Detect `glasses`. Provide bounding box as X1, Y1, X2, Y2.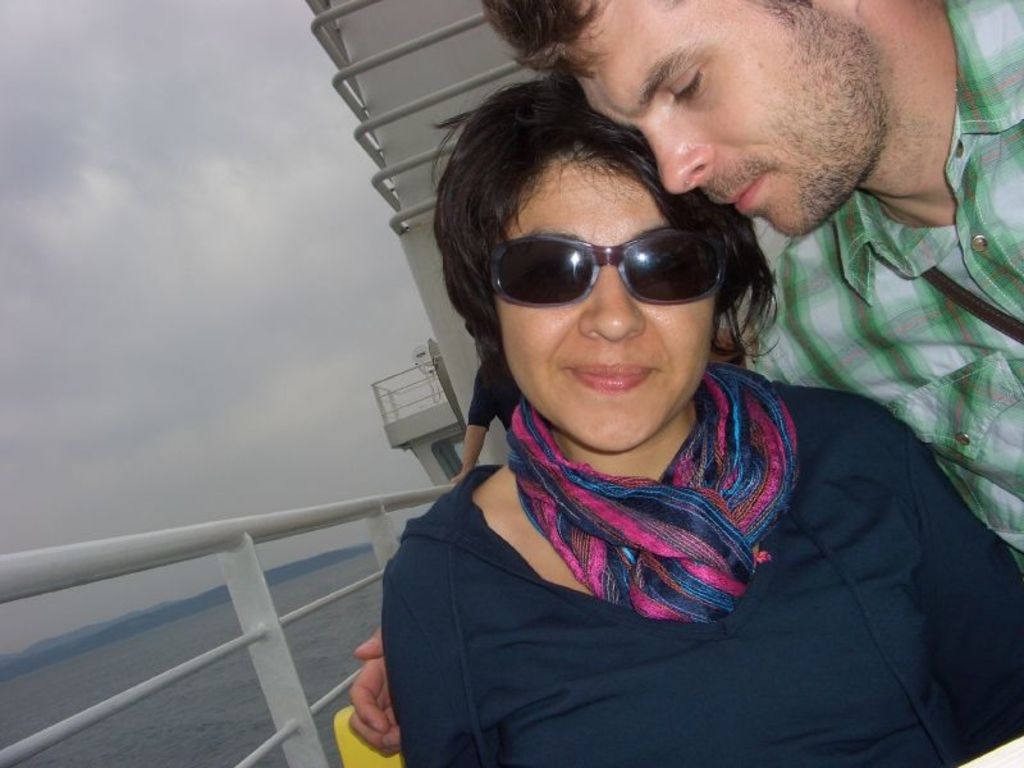
471, 220, 759, 305.
